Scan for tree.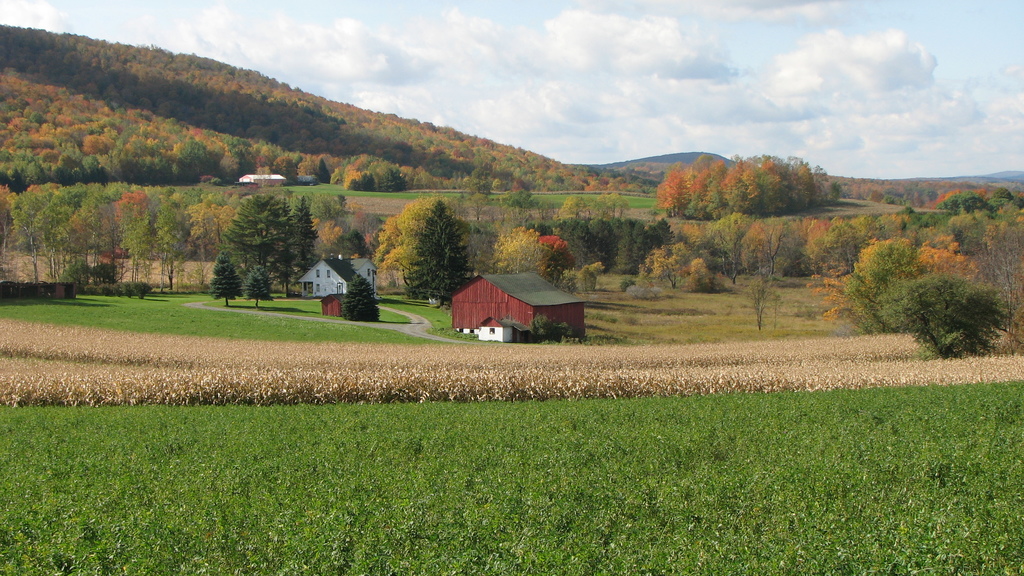
Scan result: Rect(0, 156, 47, 188).
